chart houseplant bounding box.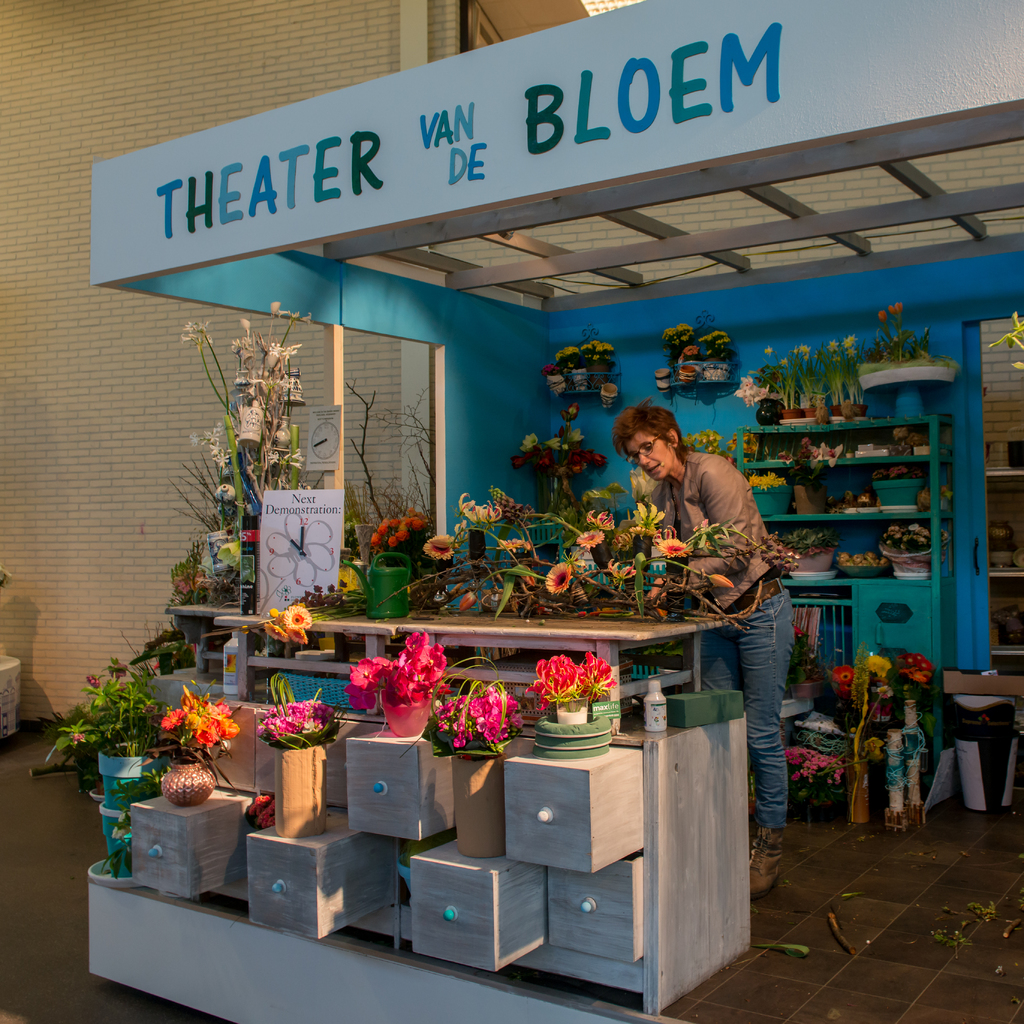
Charted: bbox(47, 652, 178, 808).
